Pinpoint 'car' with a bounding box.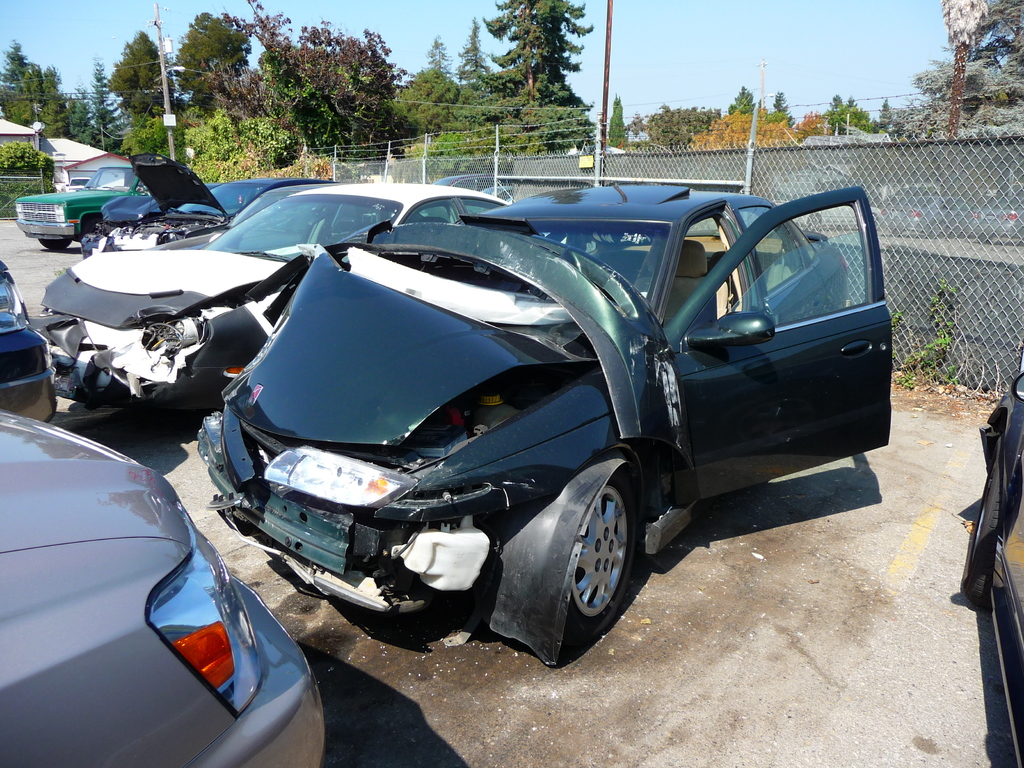
(left=196, top=184, right=895, bottom=667).
